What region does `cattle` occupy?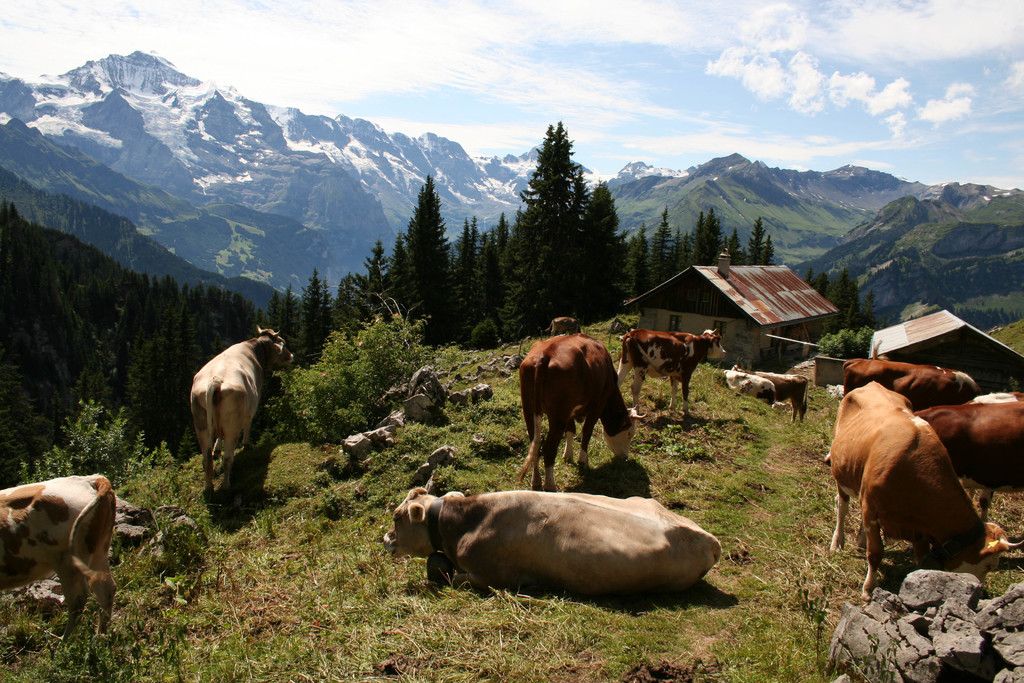
box=[383, 488, 720, 611].
